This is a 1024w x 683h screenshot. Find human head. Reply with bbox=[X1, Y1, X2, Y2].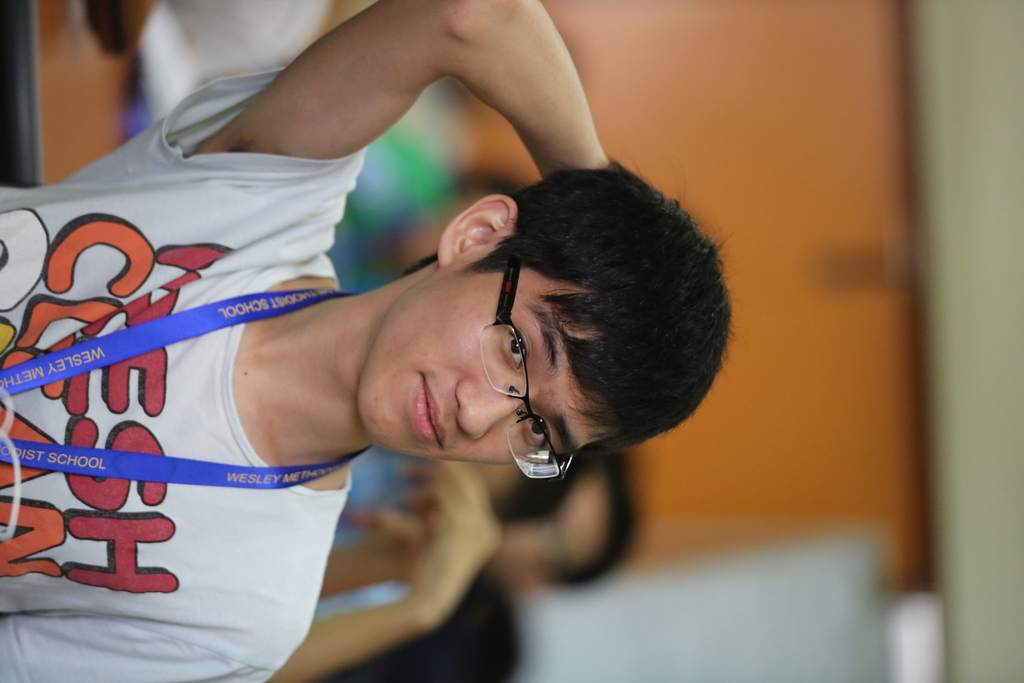
bbox=[504, 454, 634, 587].
